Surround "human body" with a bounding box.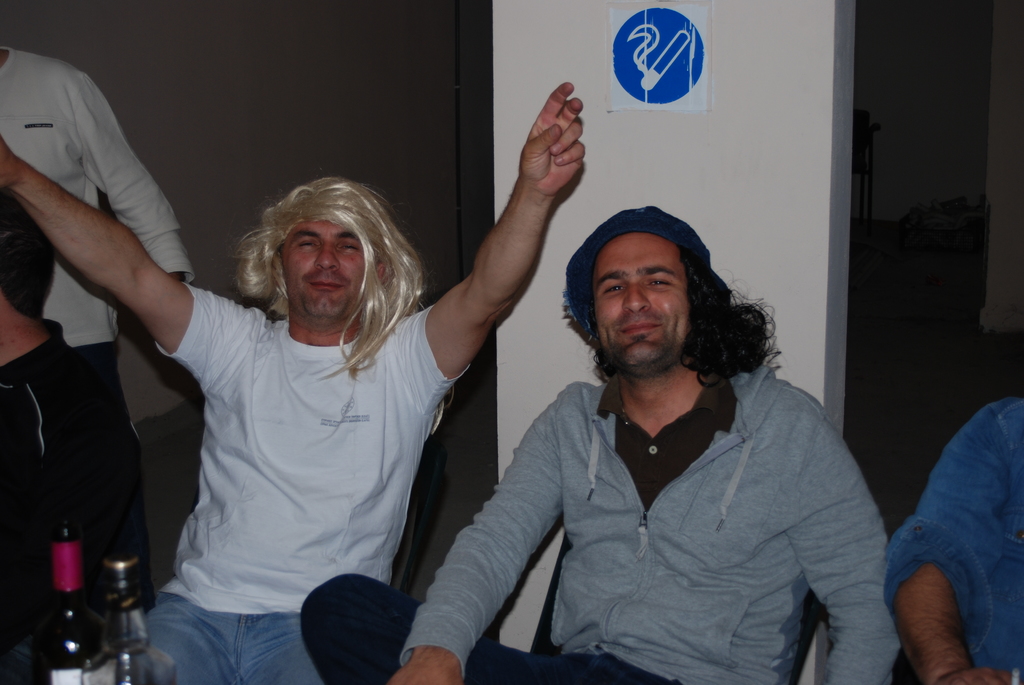
bbox=[0, 196, 143, 679].
